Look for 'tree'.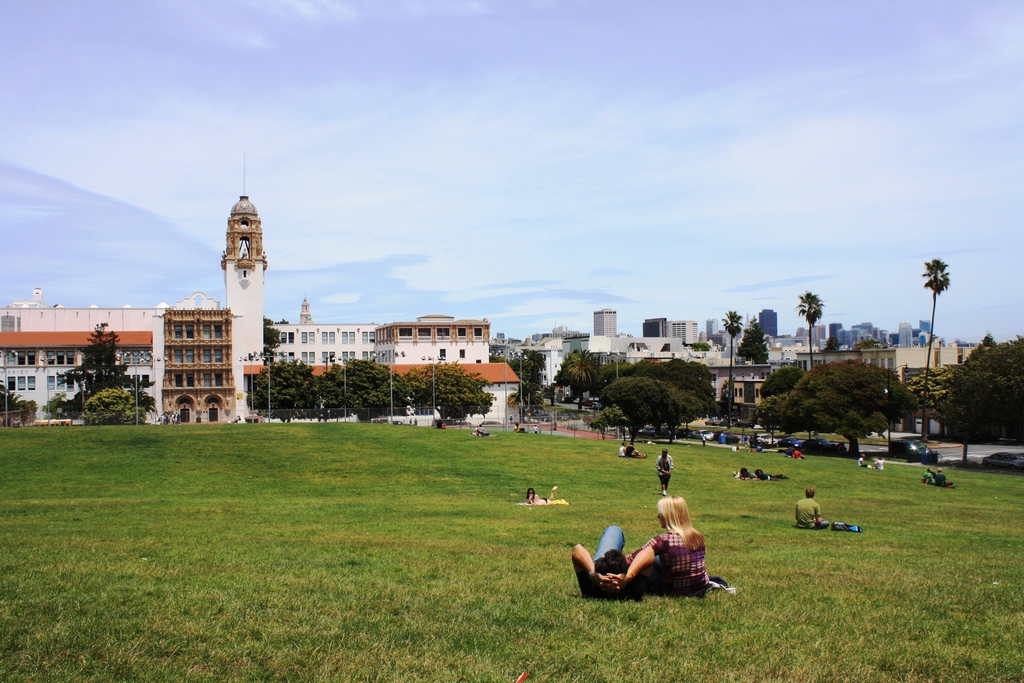
Found: region(604, 375, 659, 451).
